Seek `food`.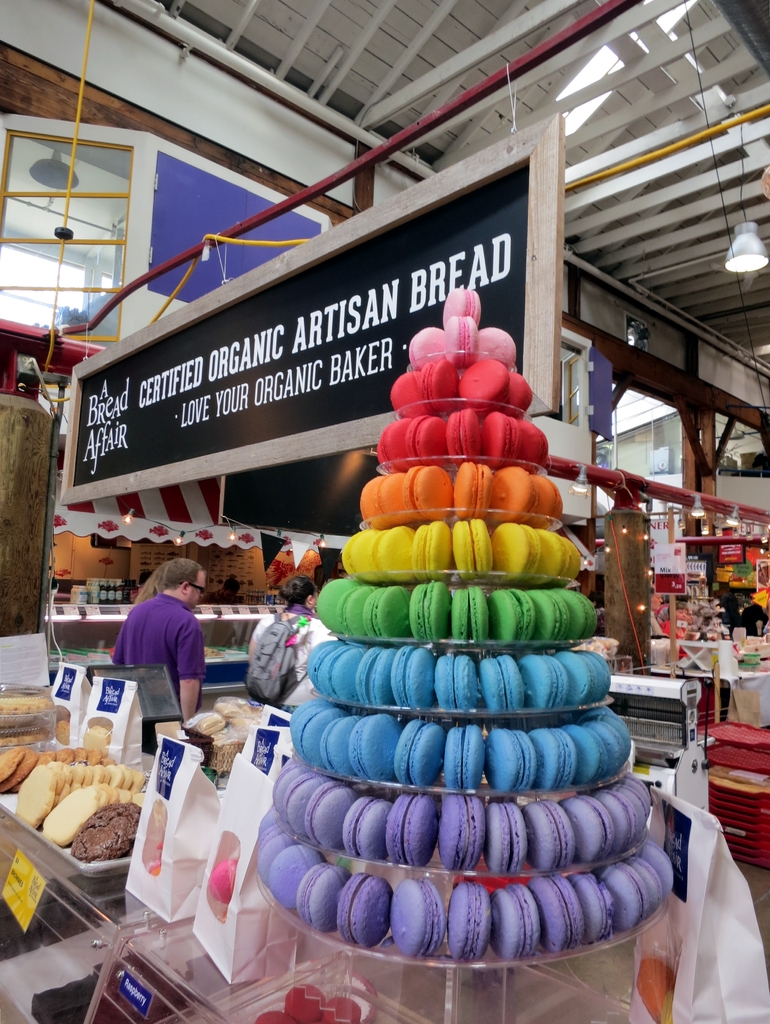
Rect(361, 588, 408, 640).
